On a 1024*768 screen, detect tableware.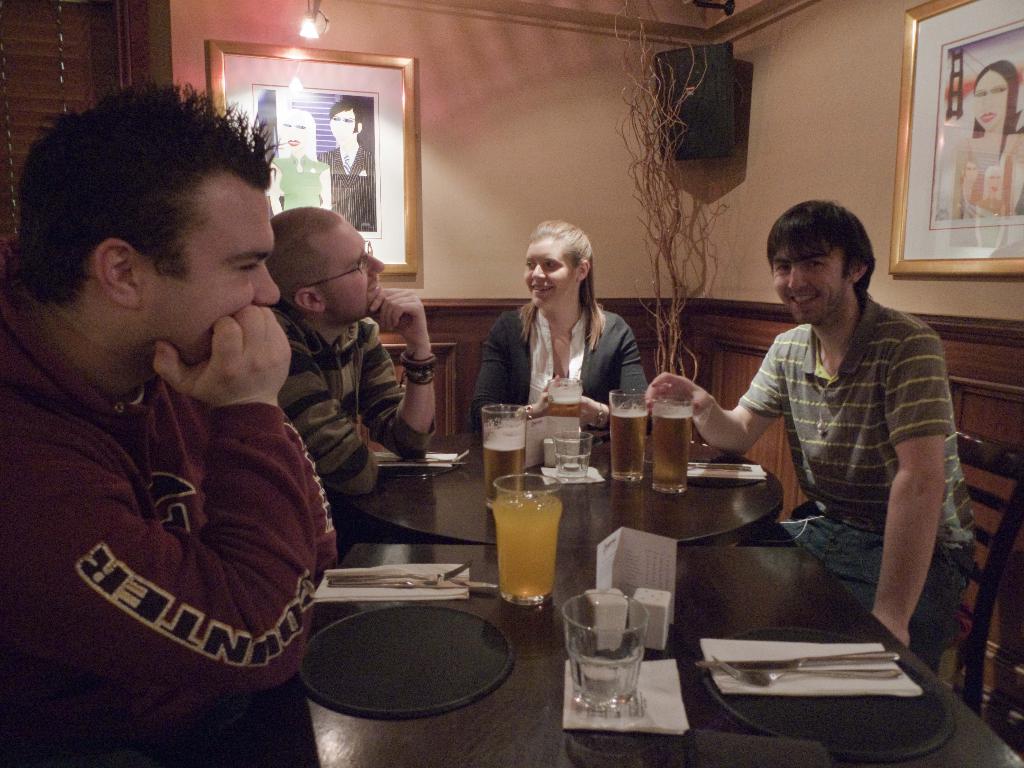
[left=610, top=389, right=647, bottom=484].
